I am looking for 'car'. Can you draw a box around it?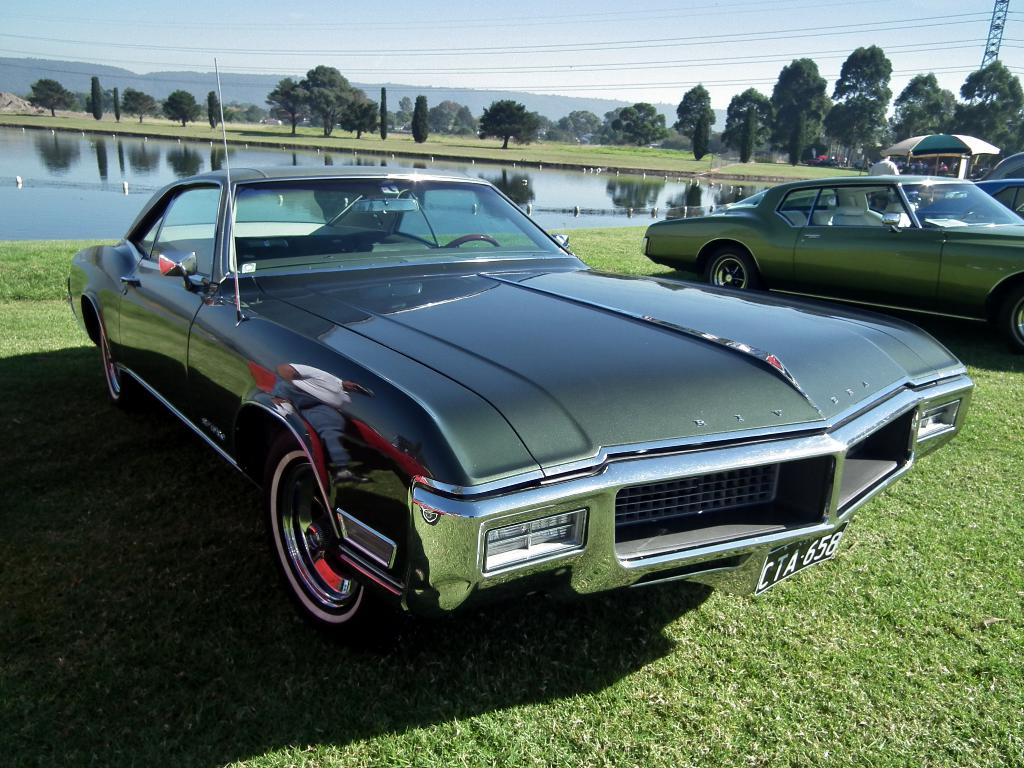
Sure, the bounding box is <box>986,149,1023,177</box>.
